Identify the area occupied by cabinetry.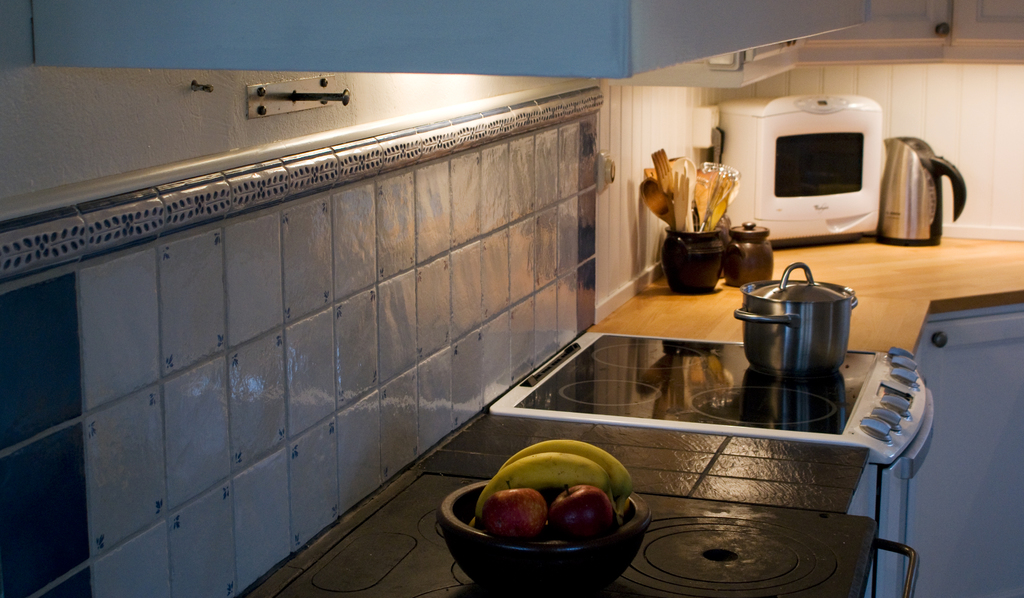
Area: <bbox>906, 322, 1023, 597</bbox>.
